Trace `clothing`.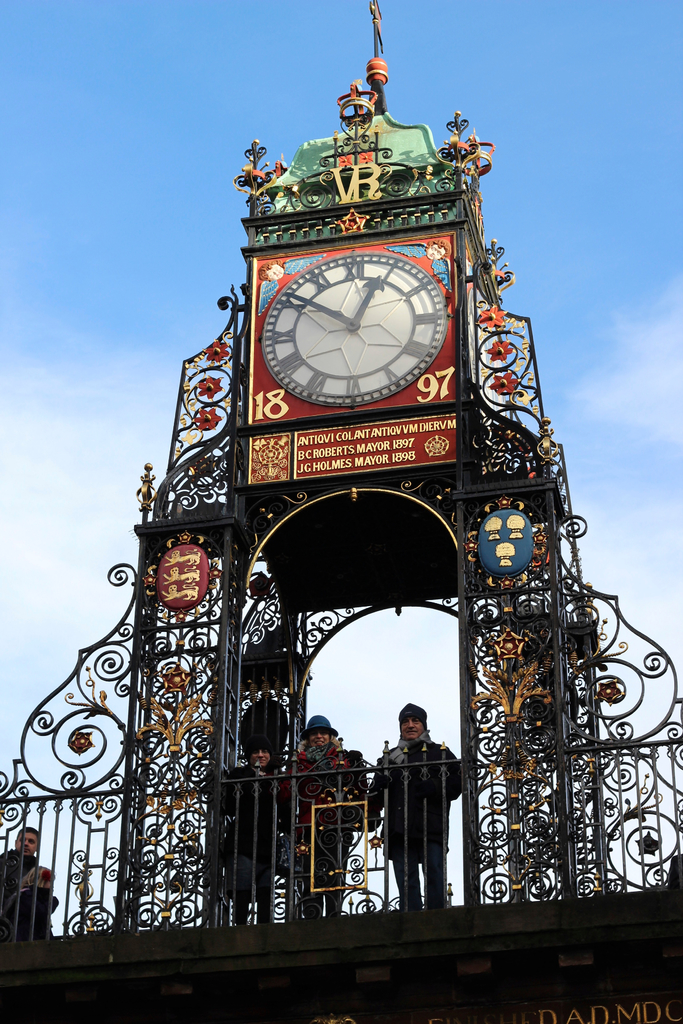
Traced to (left=0, top=848, right=40, bottom=909).
